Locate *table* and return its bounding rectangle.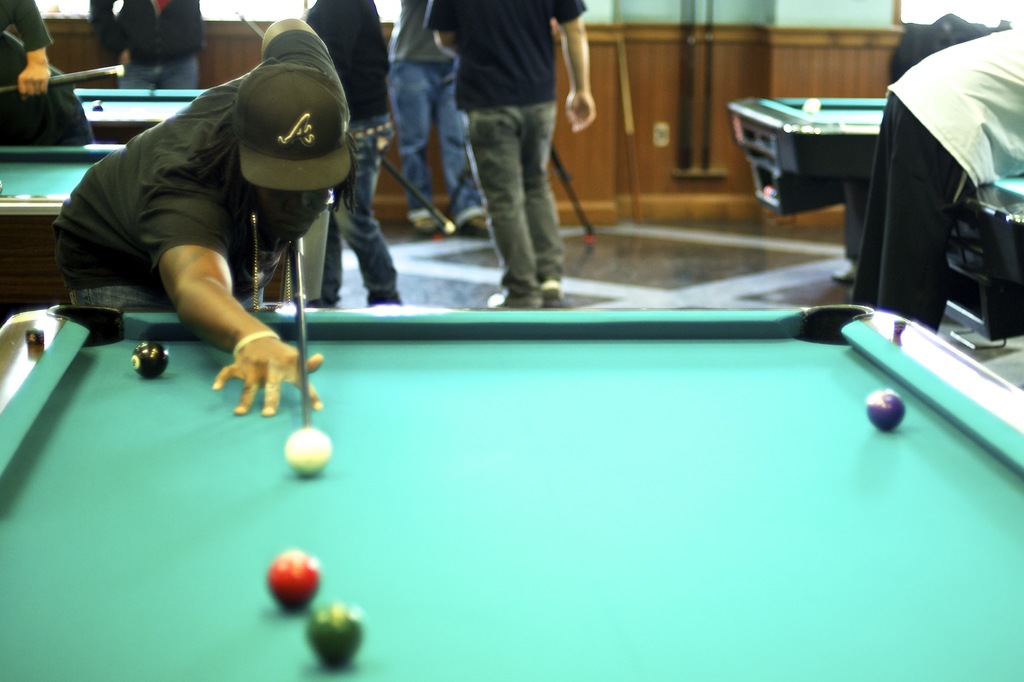
bbox=(0, 141, 130, 238).
